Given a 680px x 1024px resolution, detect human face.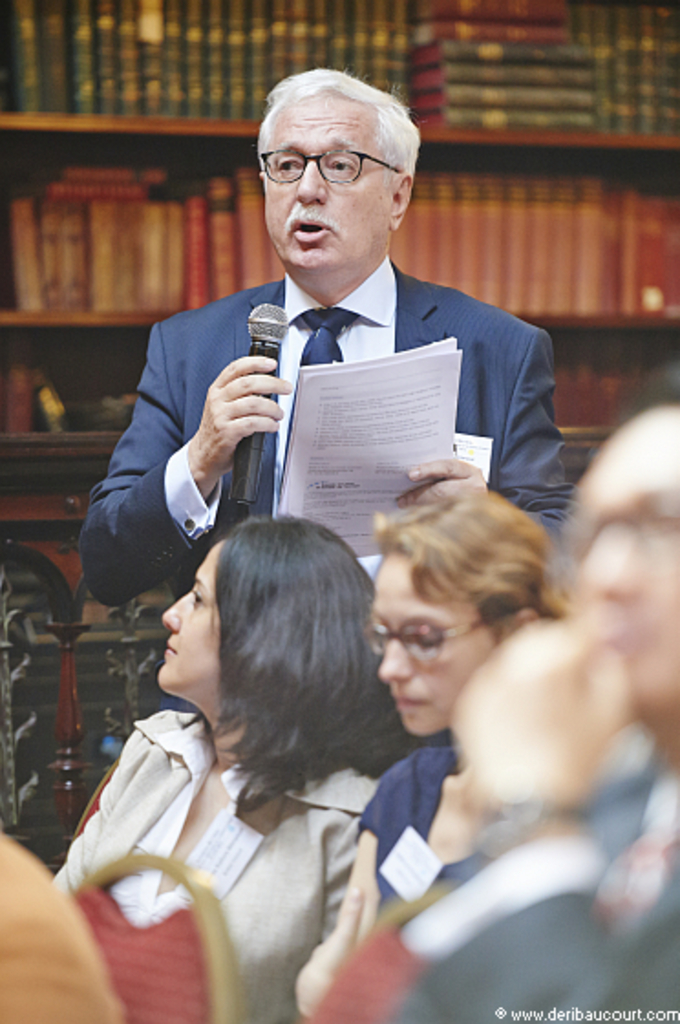
left=371, top=567, right=484, bottom=742.
